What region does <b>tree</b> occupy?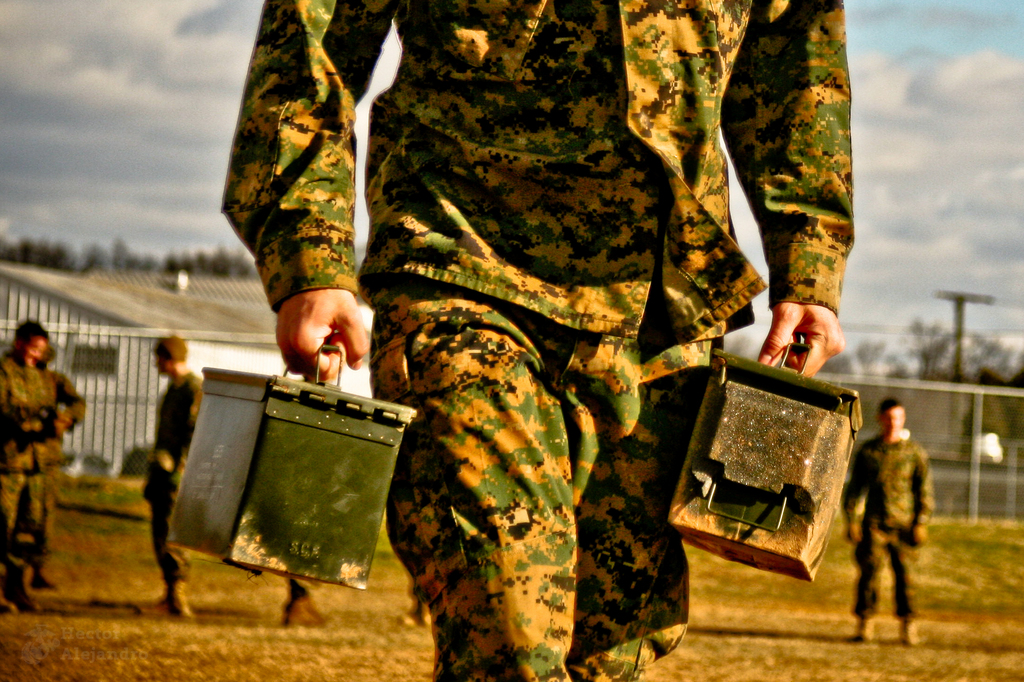
(left=725, top=335, right=755, bottom=356).
